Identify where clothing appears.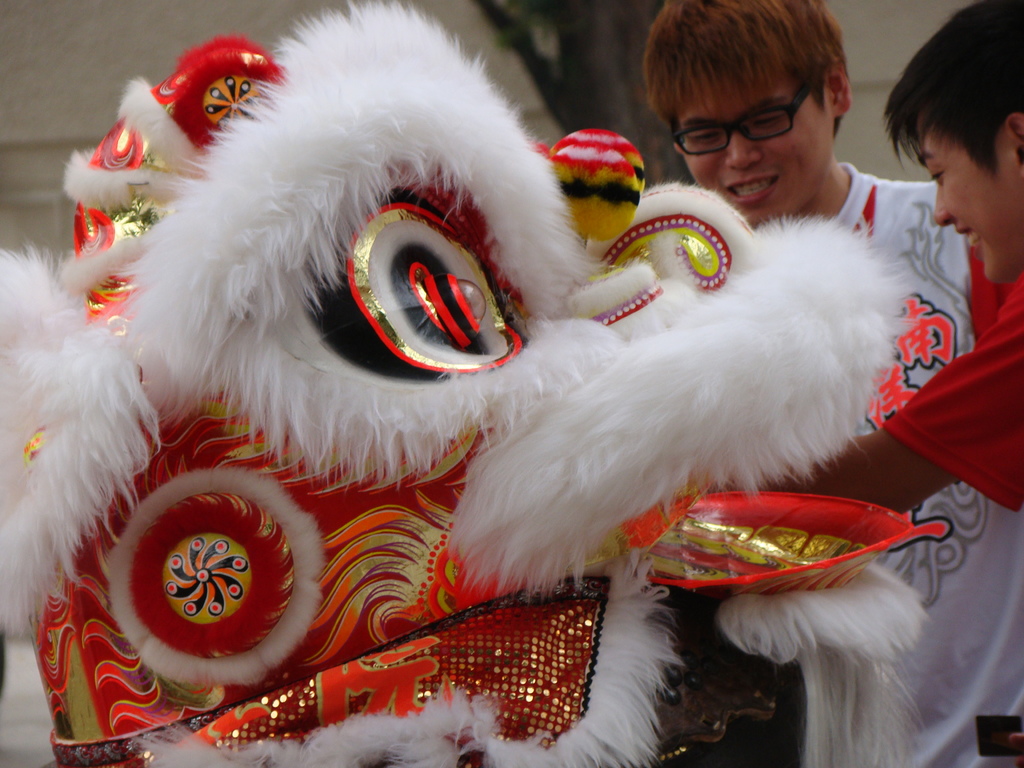
Appears at l=884, t=250, r=1023, b=513.
